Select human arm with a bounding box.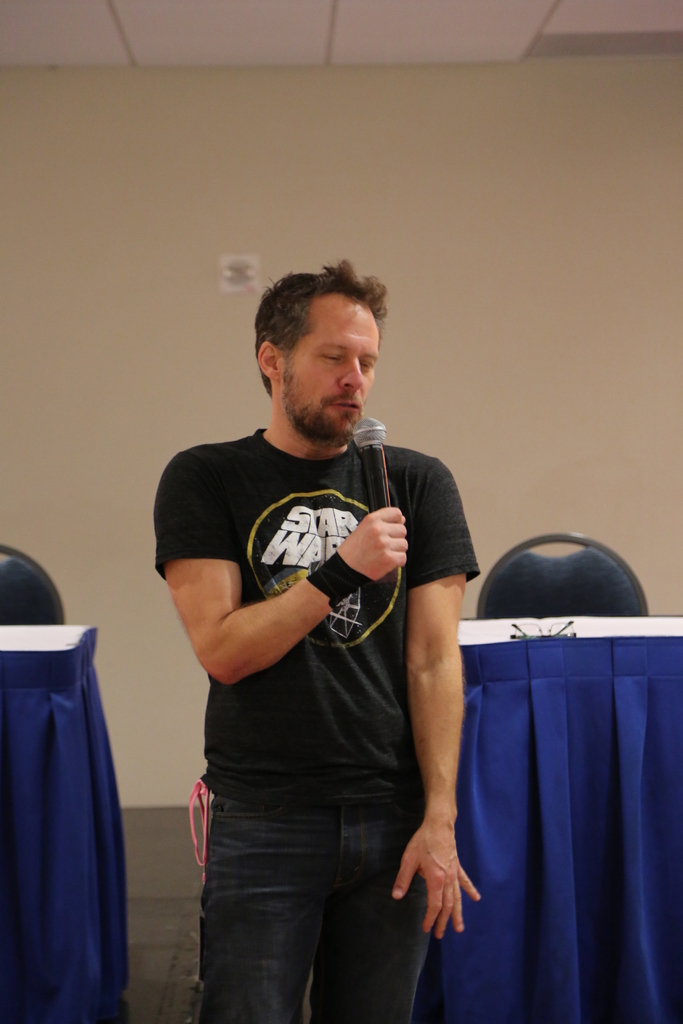
rect(393, 458, 486, 947).
